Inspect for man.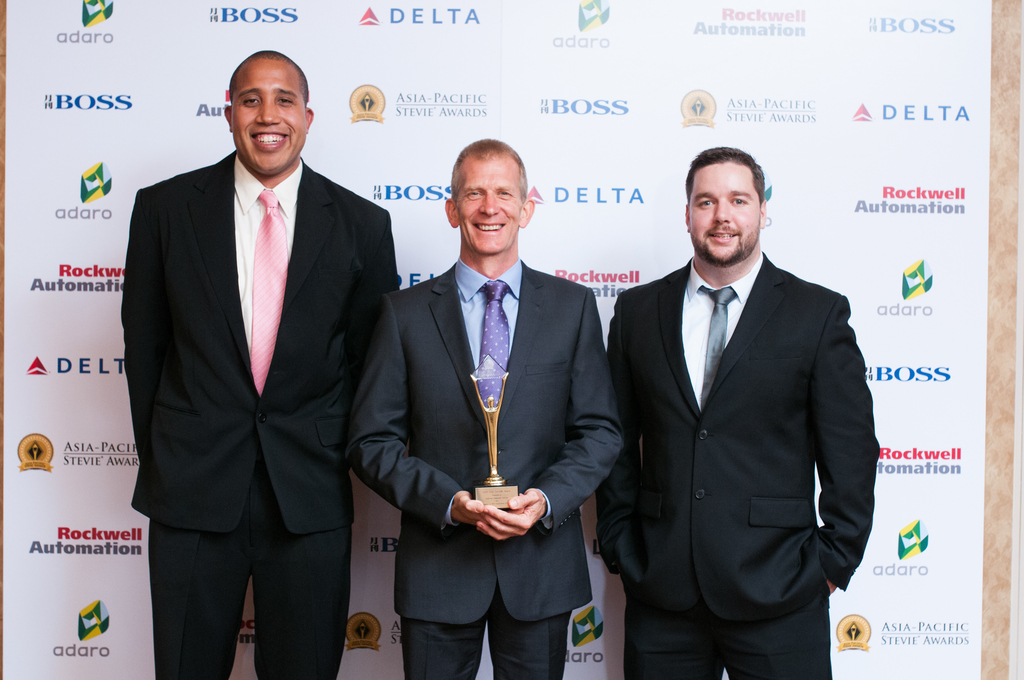
Inspection: [left=343, top=136, right=621, bottom=679].
